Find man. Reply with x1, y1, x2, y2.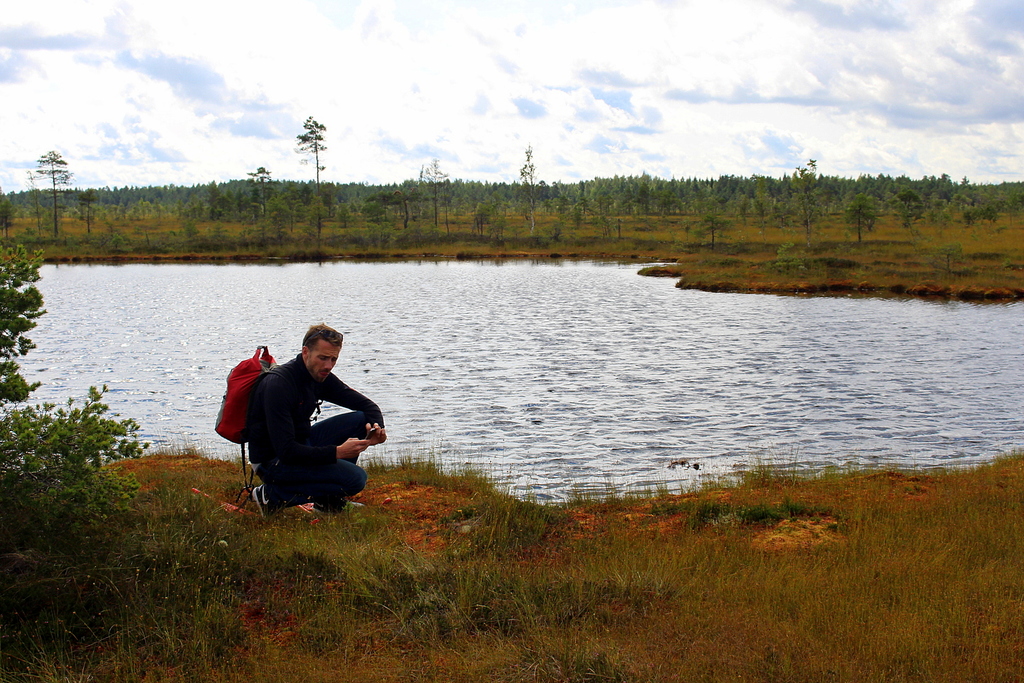
227, 327, 382, 529.
